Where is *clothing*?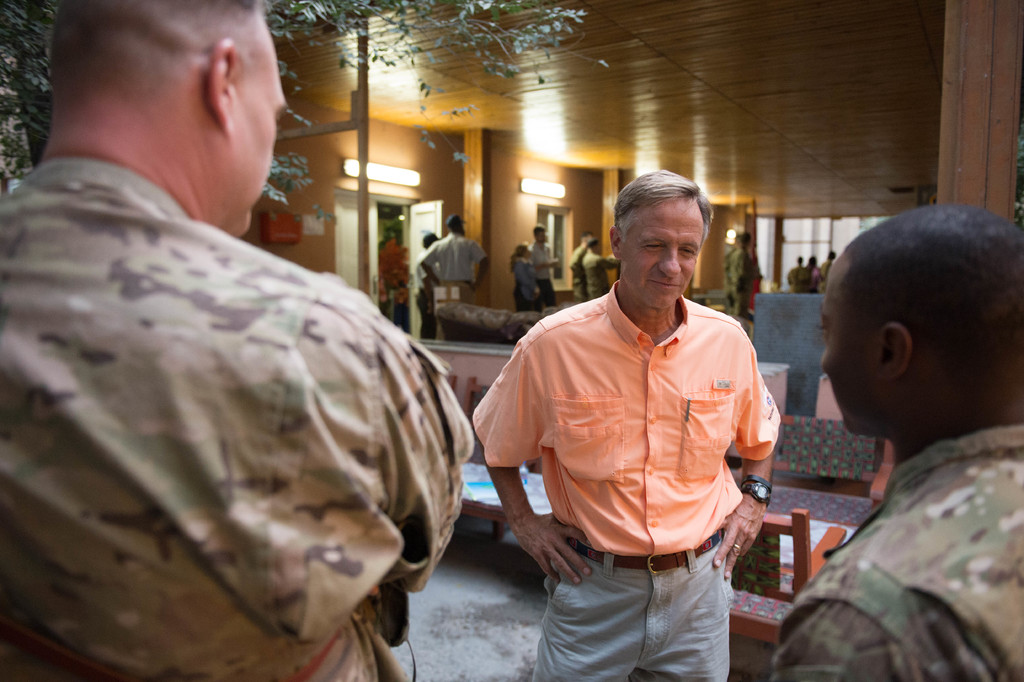
[x1=0, y1=161, x2=474, y2=681].
